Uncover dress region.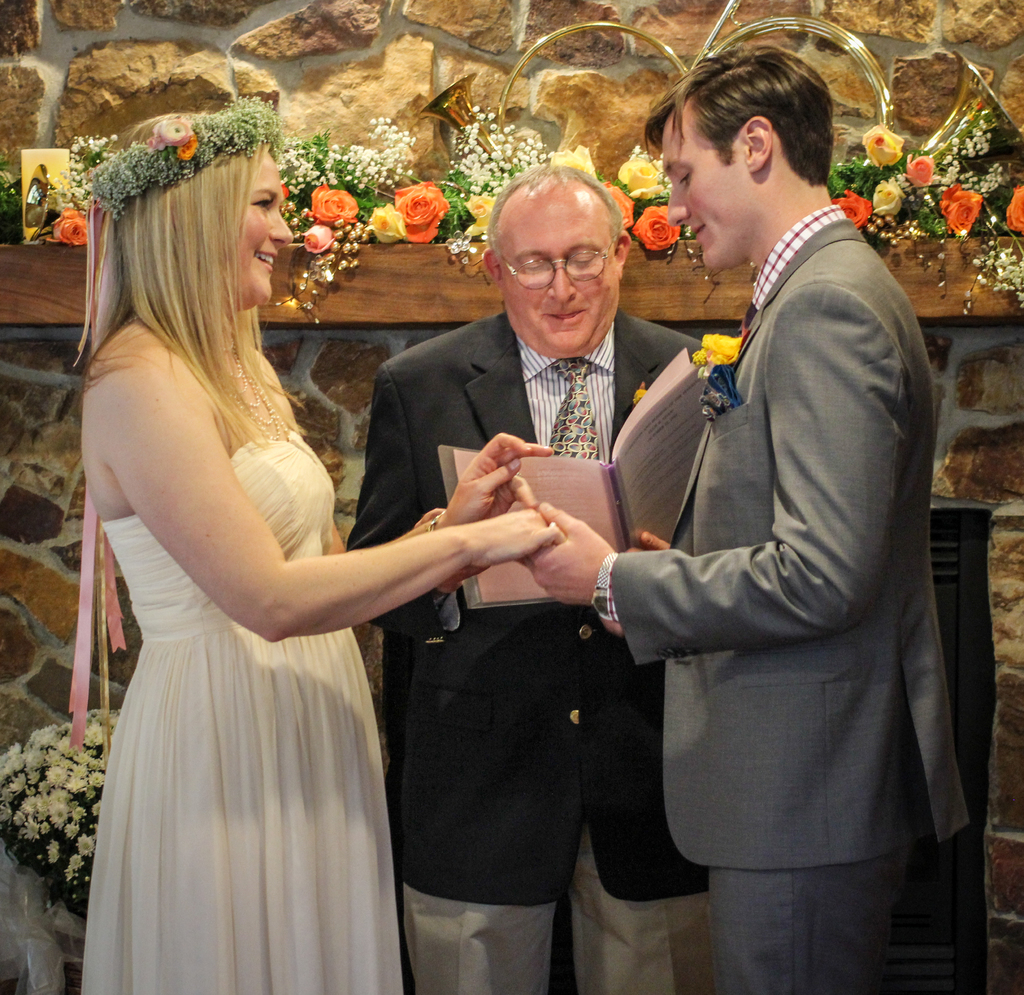
Uncovered: box=[74, 431, 407, 994].
